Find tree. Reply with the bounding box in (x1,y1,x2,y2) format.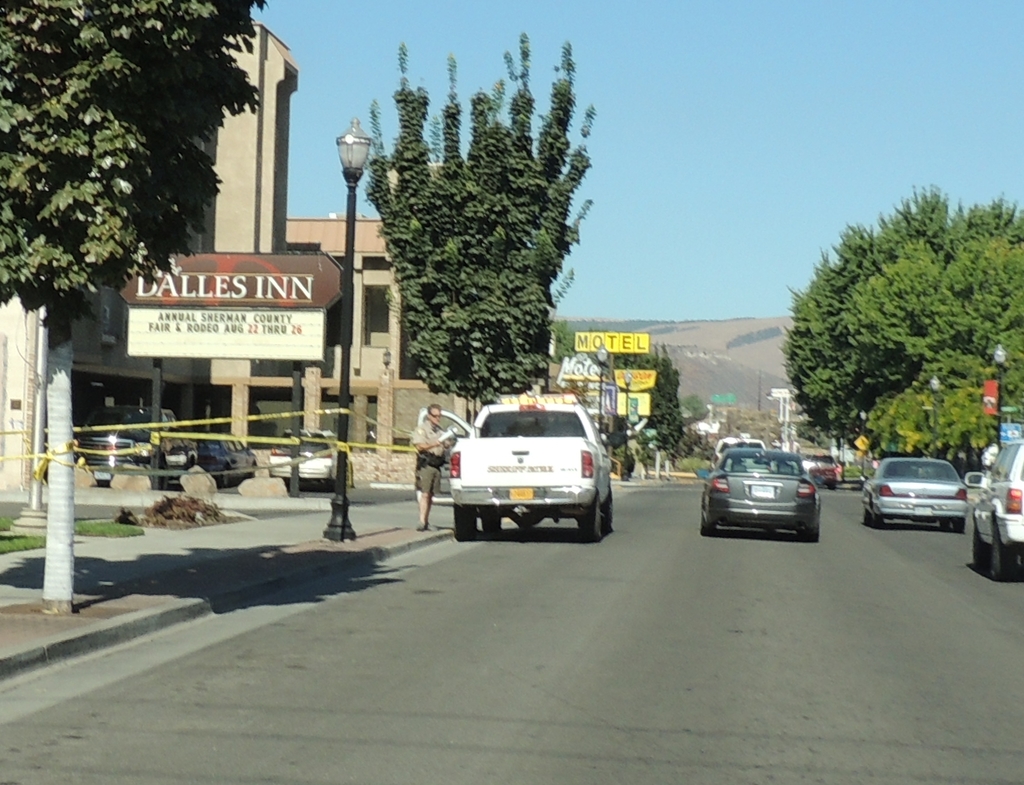
(20,31,254,306).
